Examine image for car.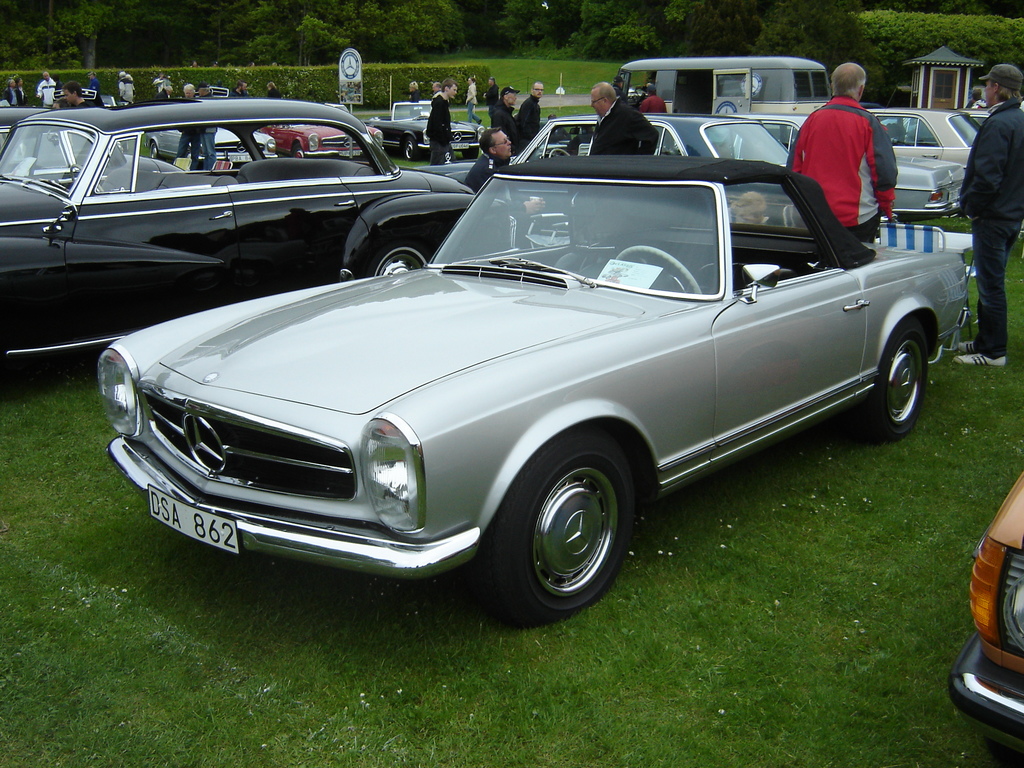
Examination result: bbox(360, 86, 495, 159).
